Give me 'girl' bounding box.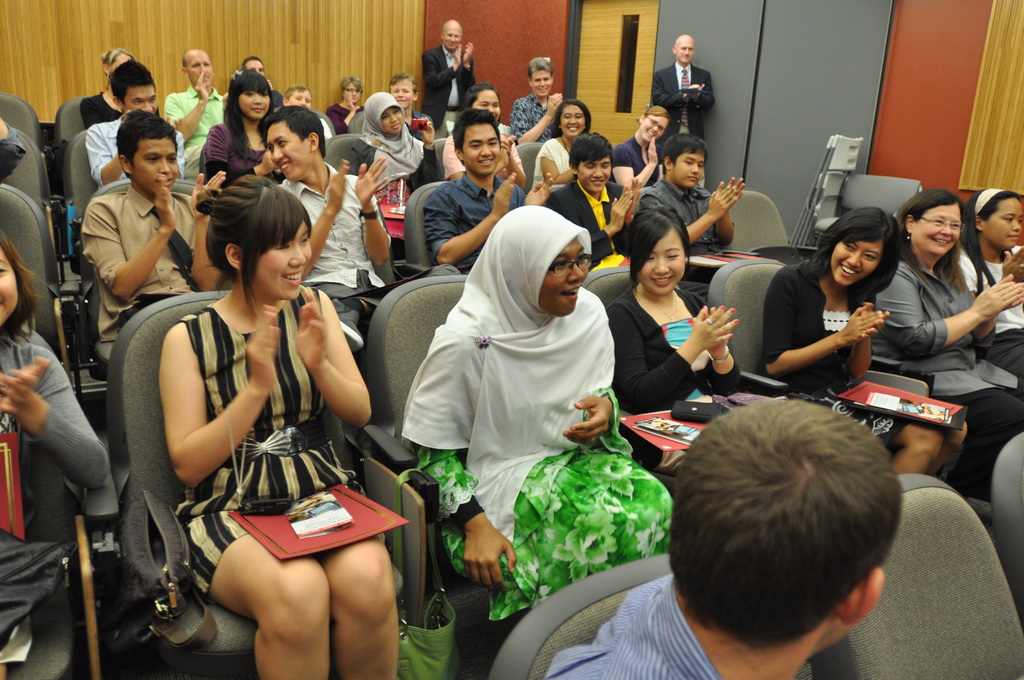
<region>208, 73, 278, 181</region>.
